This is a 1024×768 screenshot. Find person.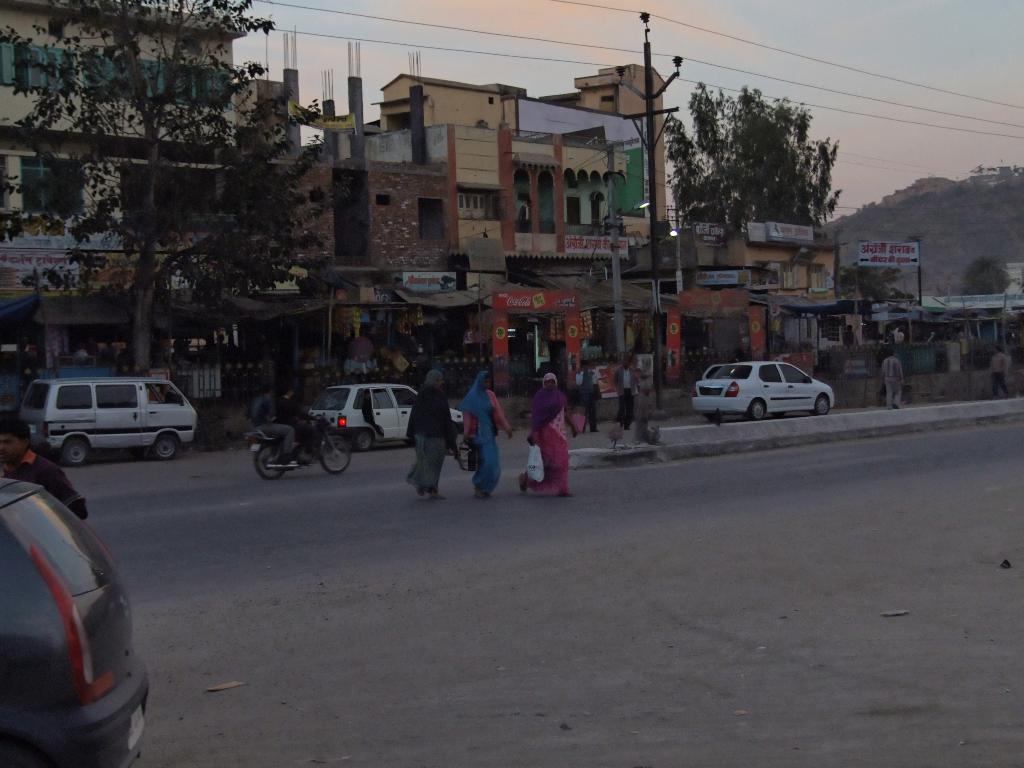
Bounding box: (522,367,580,499).
